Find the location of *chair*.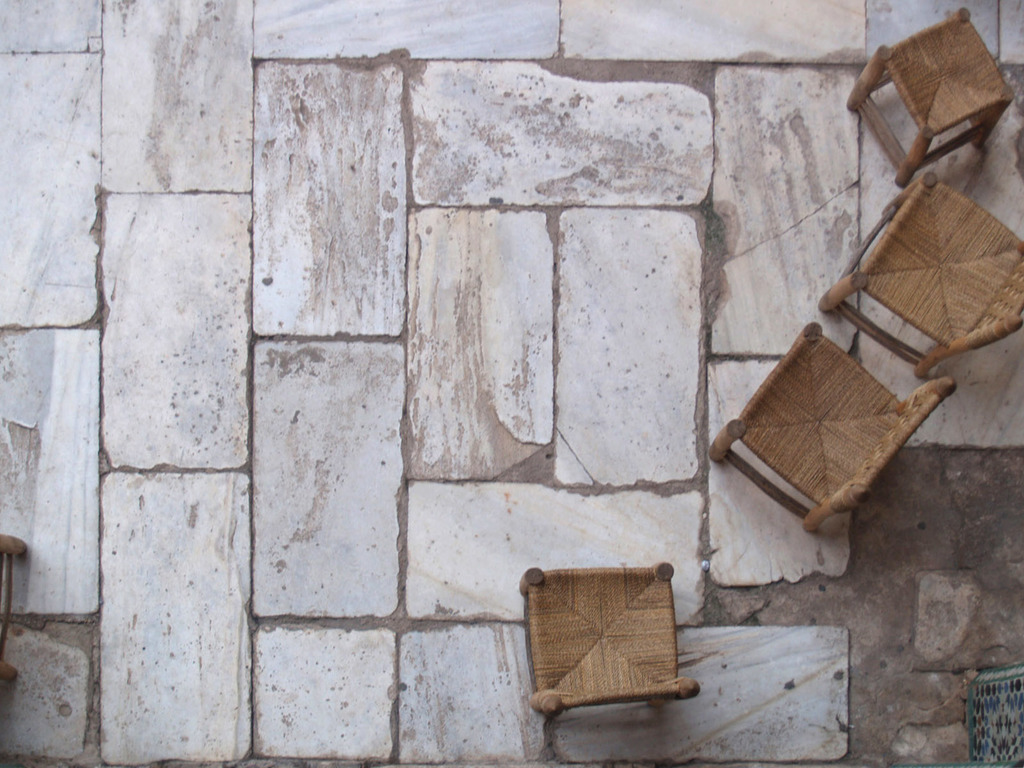
Location: 814, 167, 1023, 378.
